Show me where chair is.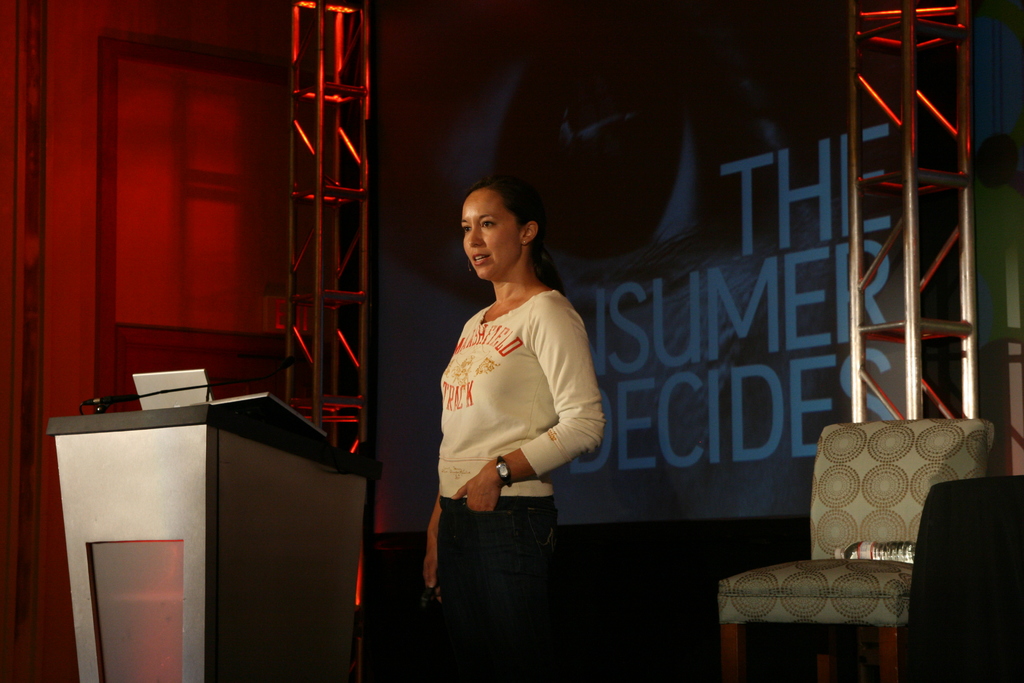
chair is at bbox=(772, 424, 1007, 624).
